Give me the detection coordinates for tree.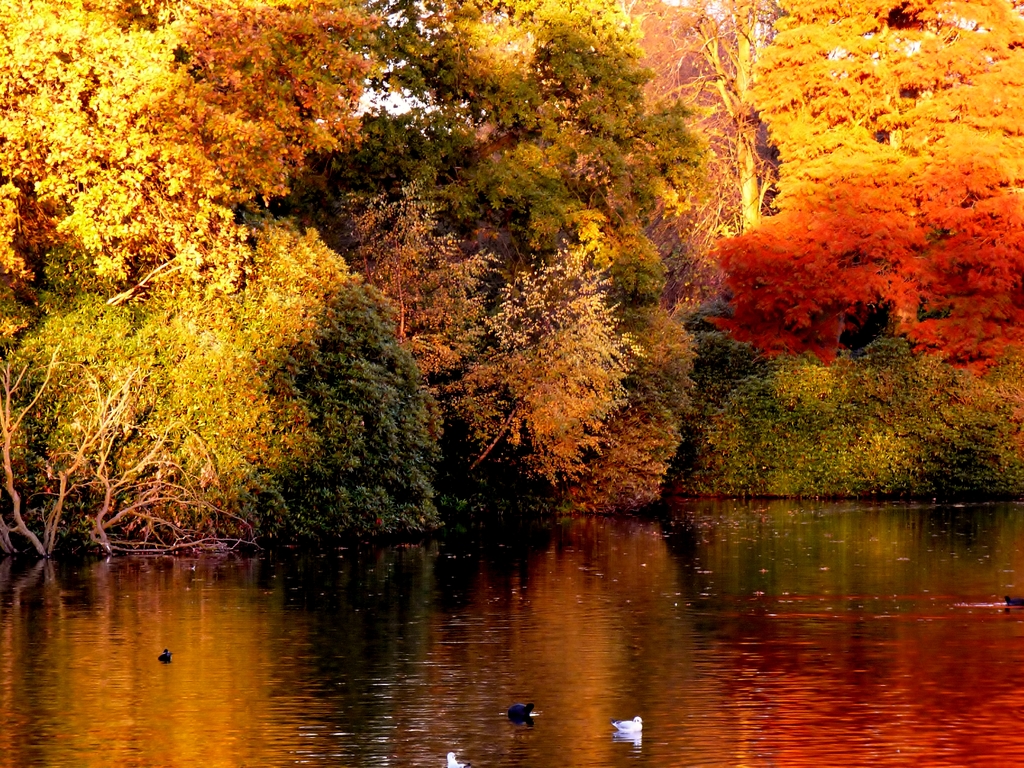
{"x1": 0, "y1": 205, "x2": 444, "y2": 540}.
